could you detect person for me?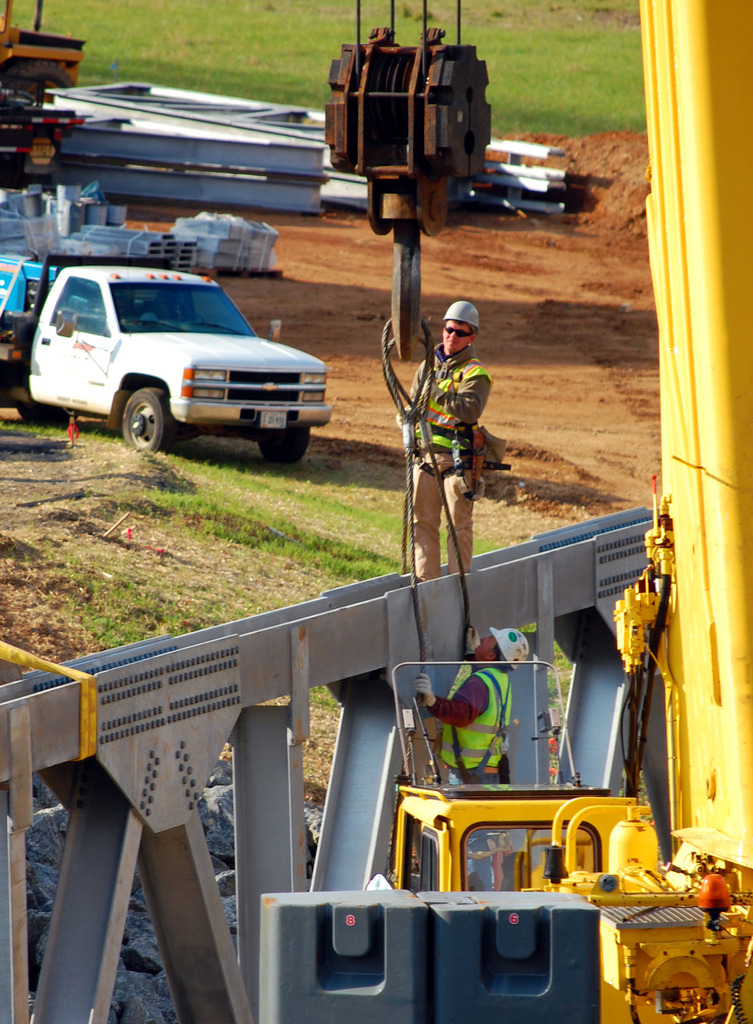
Detection result: 408,296,494,584.
